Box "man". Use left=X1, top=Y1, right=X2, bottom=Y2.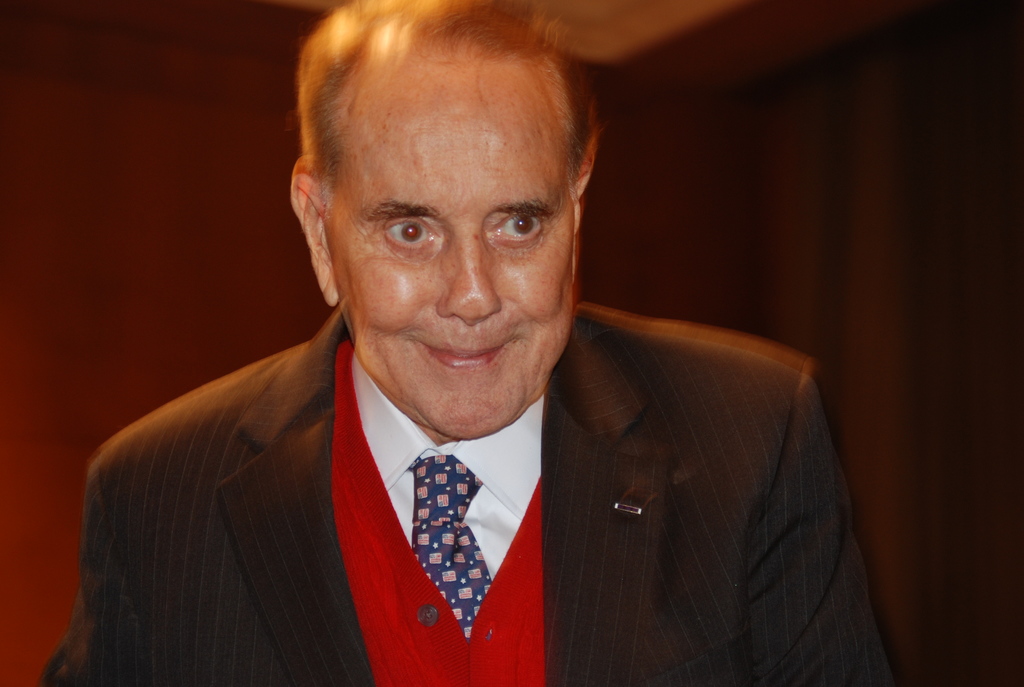
left=67, top=18, right=872, bottom=684.
